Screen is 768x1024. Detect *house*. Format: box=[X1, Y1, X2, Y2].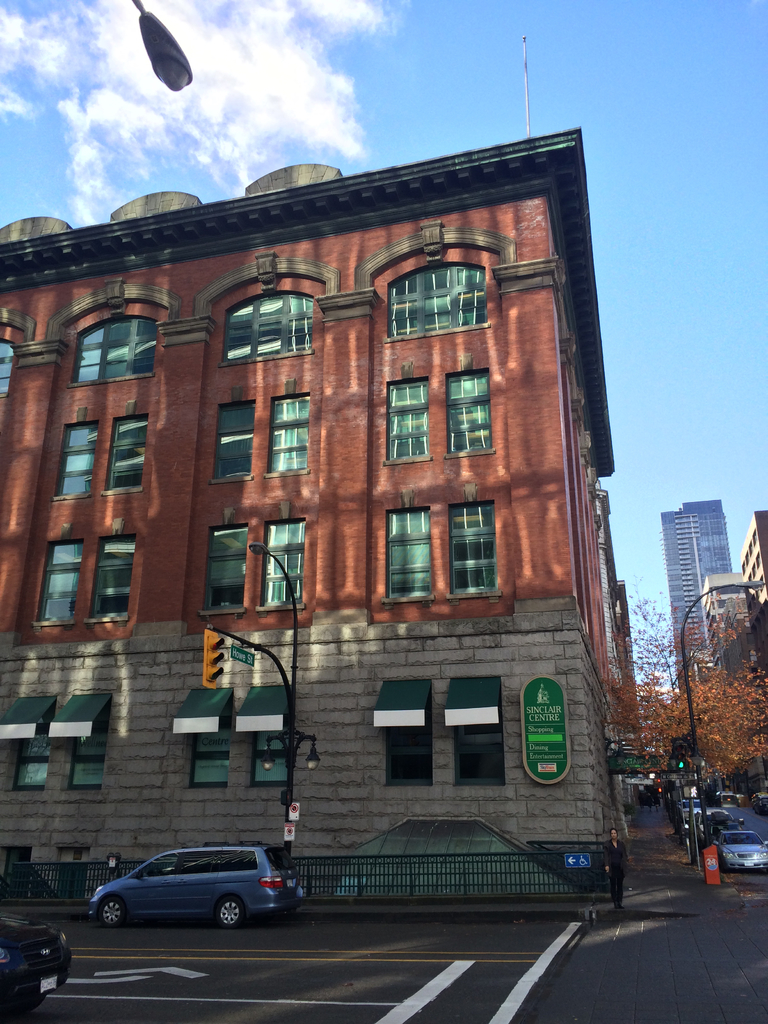
box=[663, 500, 730, 680].
